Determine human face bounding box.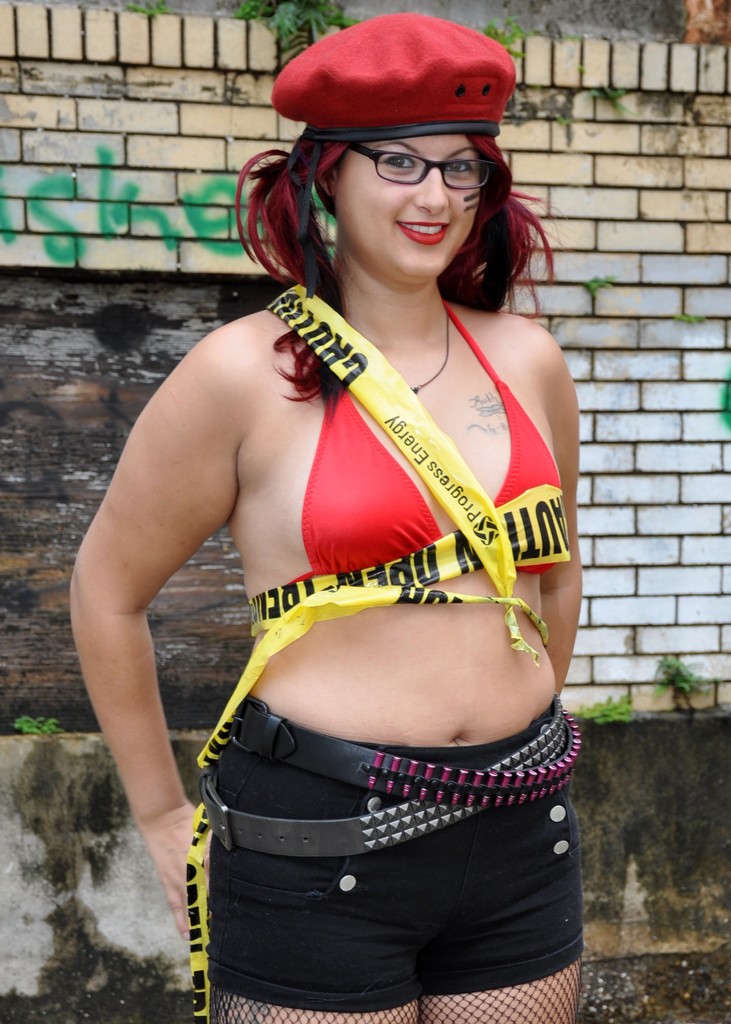
Determined: bbox=[339, 138, 480, 283].
